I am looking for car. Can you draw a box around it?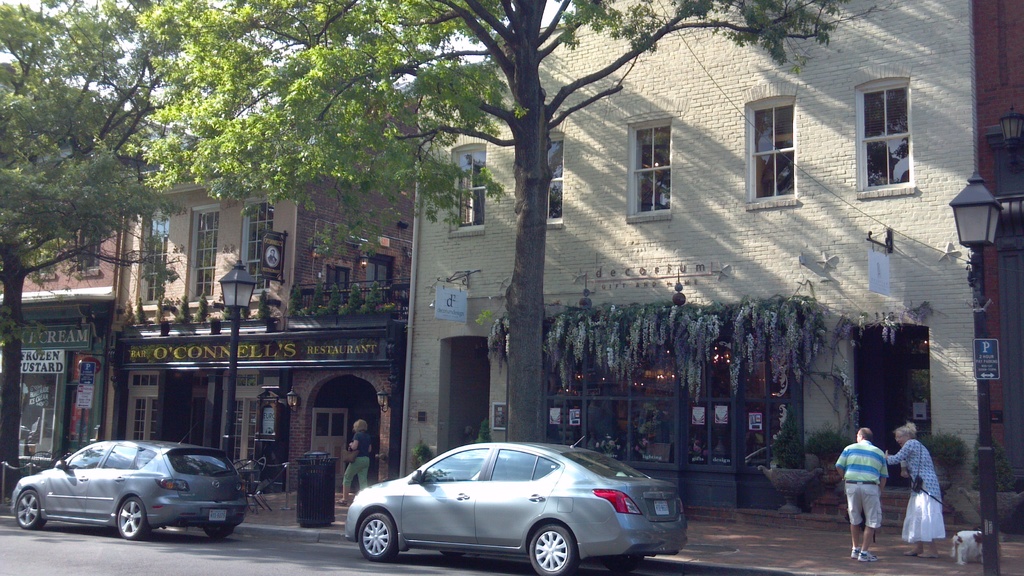
Sure, the bounding box is box(8, 433, 253, 549).
